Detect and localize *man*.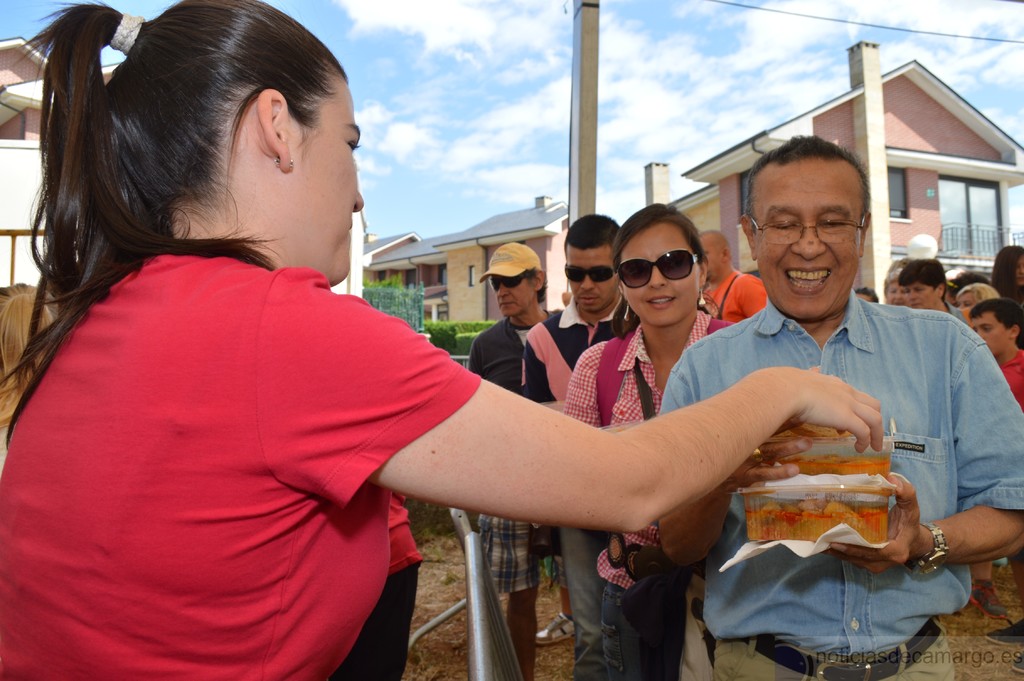
Localized at 700:224:780:343.
